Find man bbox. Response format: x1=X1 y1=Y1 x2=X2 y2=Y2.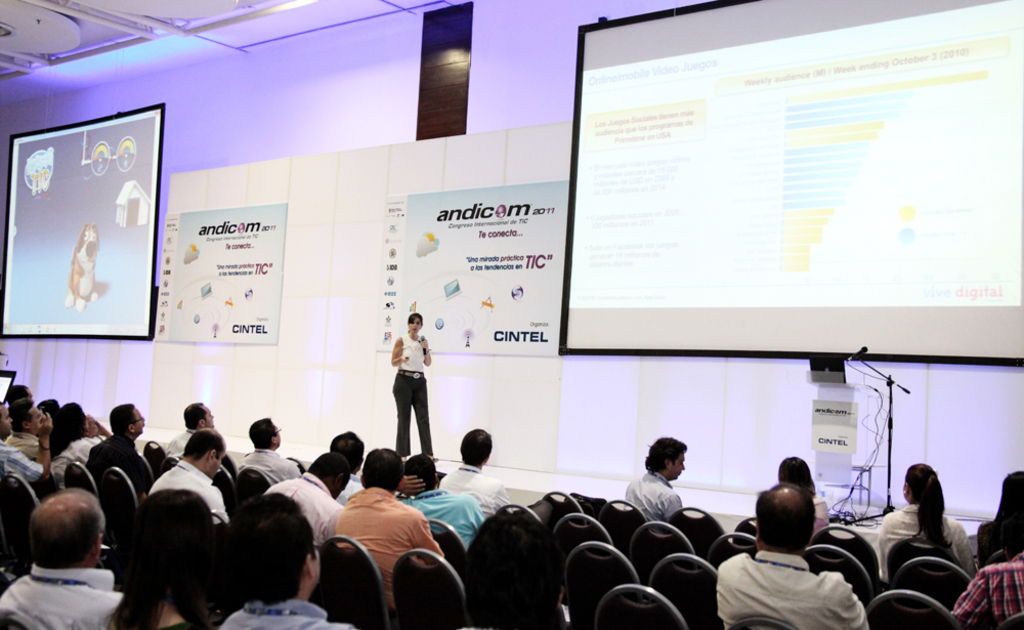
x1=950 y1=538 x2=1023 y2=624.
